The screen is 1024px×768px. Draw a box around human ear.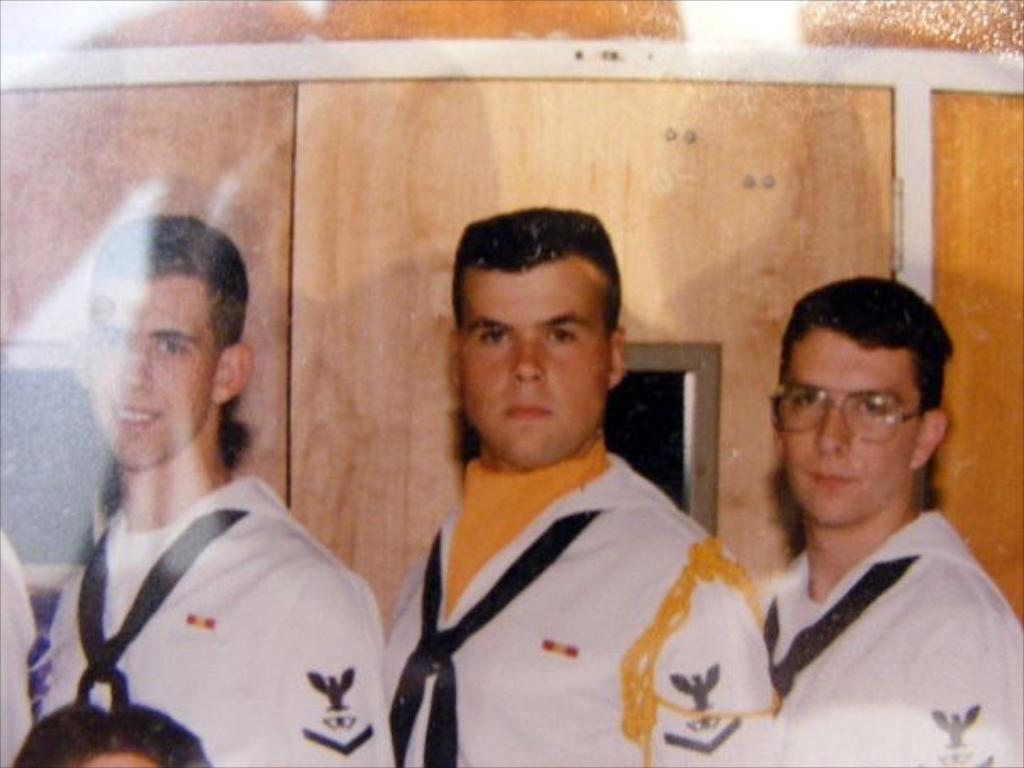
915:407:951:470.
